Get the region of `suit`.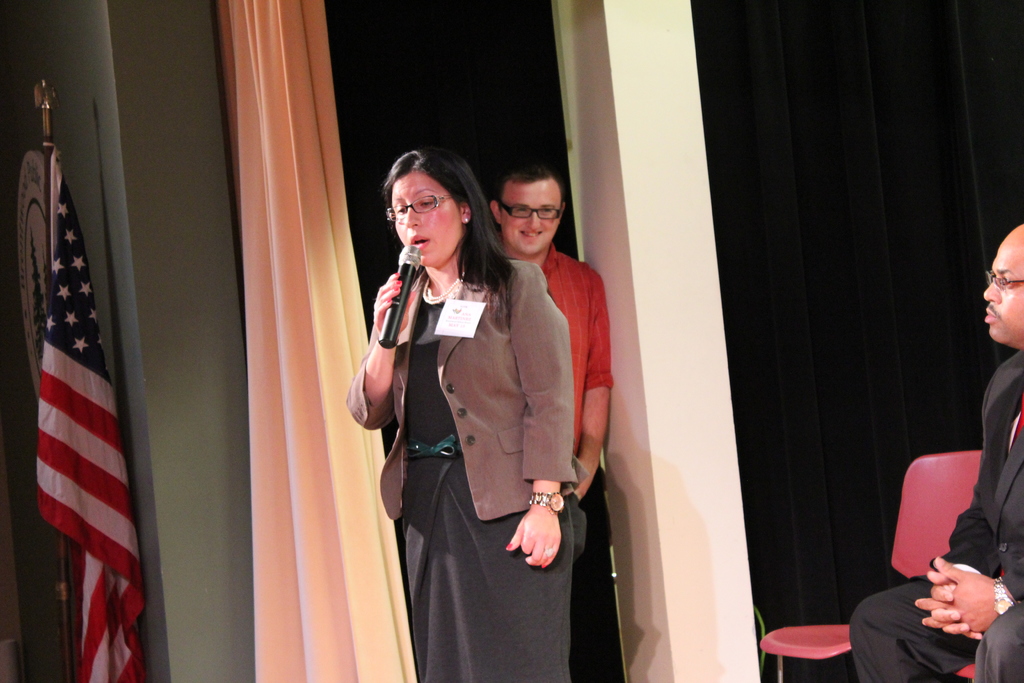
325 209 596 640.
